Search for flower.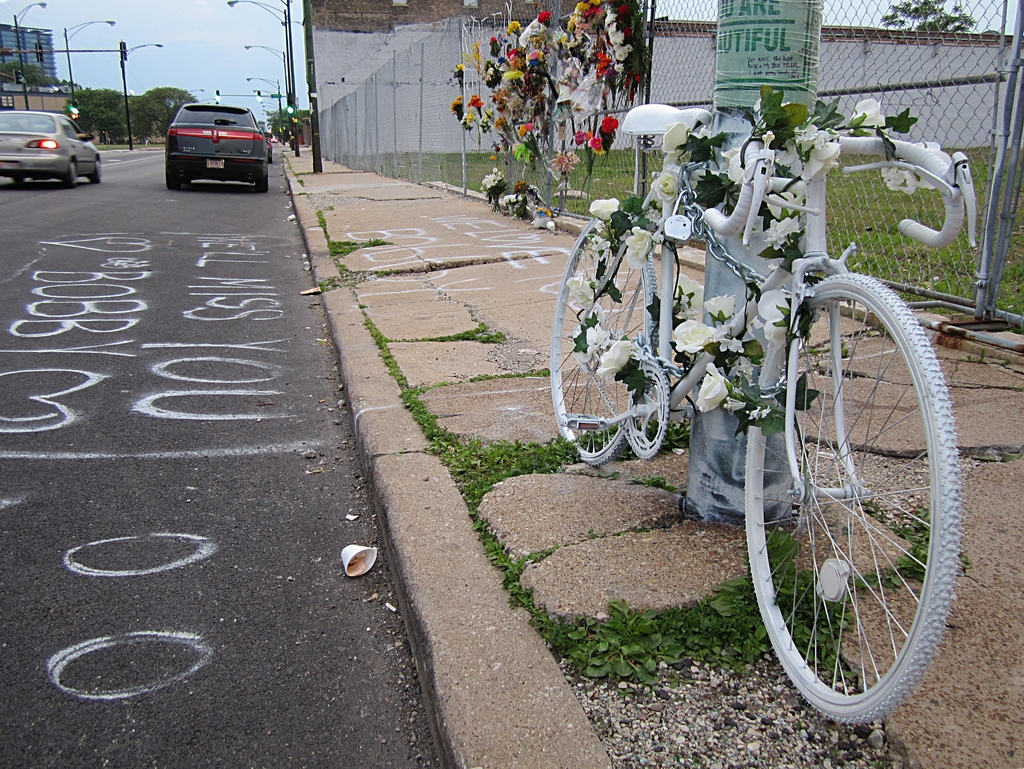
Found at pyautogui.locateOnScreen(650, 170, 680, 204).
